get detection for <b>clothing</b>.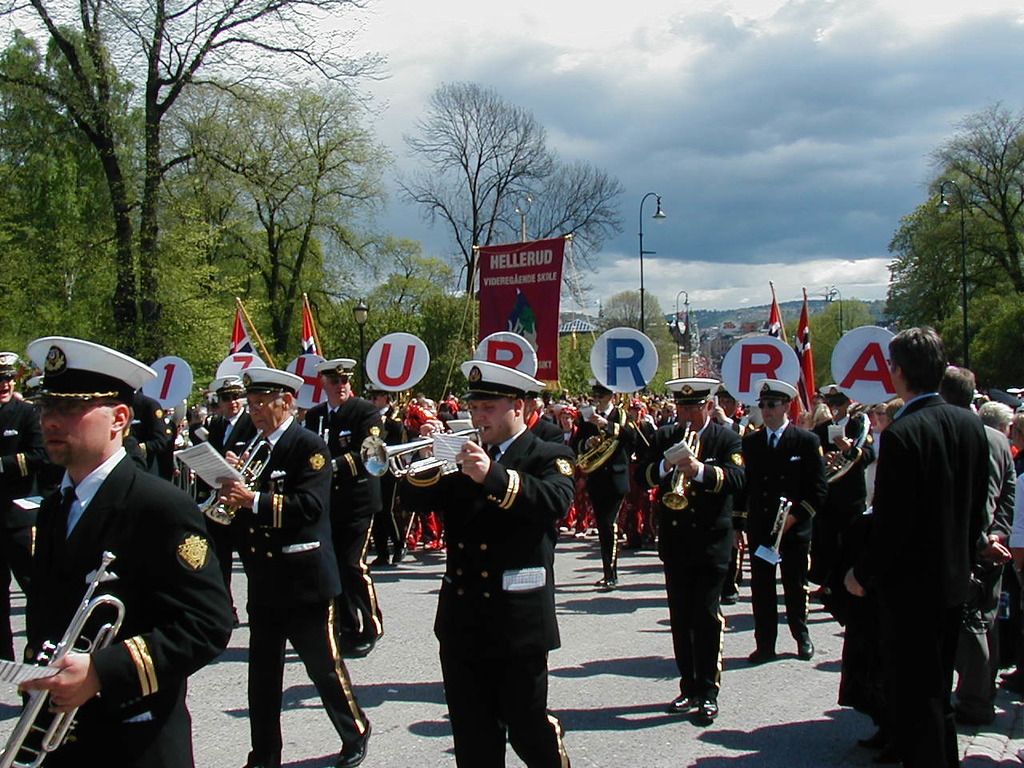
Detection: {"left": 403, "top": 360, "right": 575, "bottom": 767}.
